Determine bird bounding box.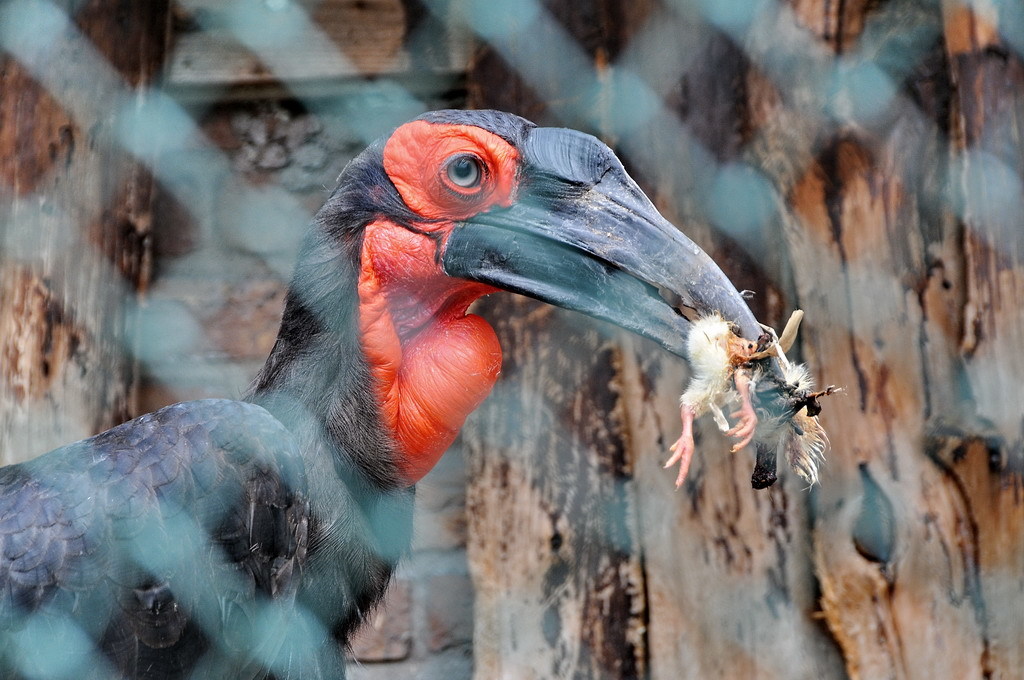
Determined: rect(142, 127, 793, 603).
